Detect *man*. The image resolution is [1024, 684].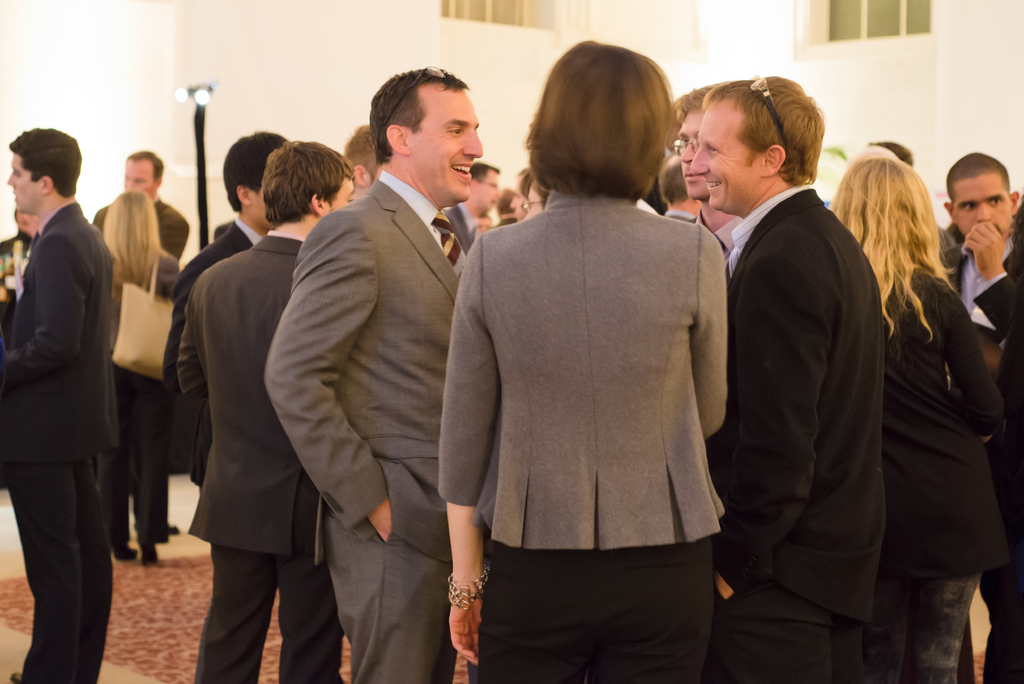
(left=94, top=147, right=190, bottom=530).
